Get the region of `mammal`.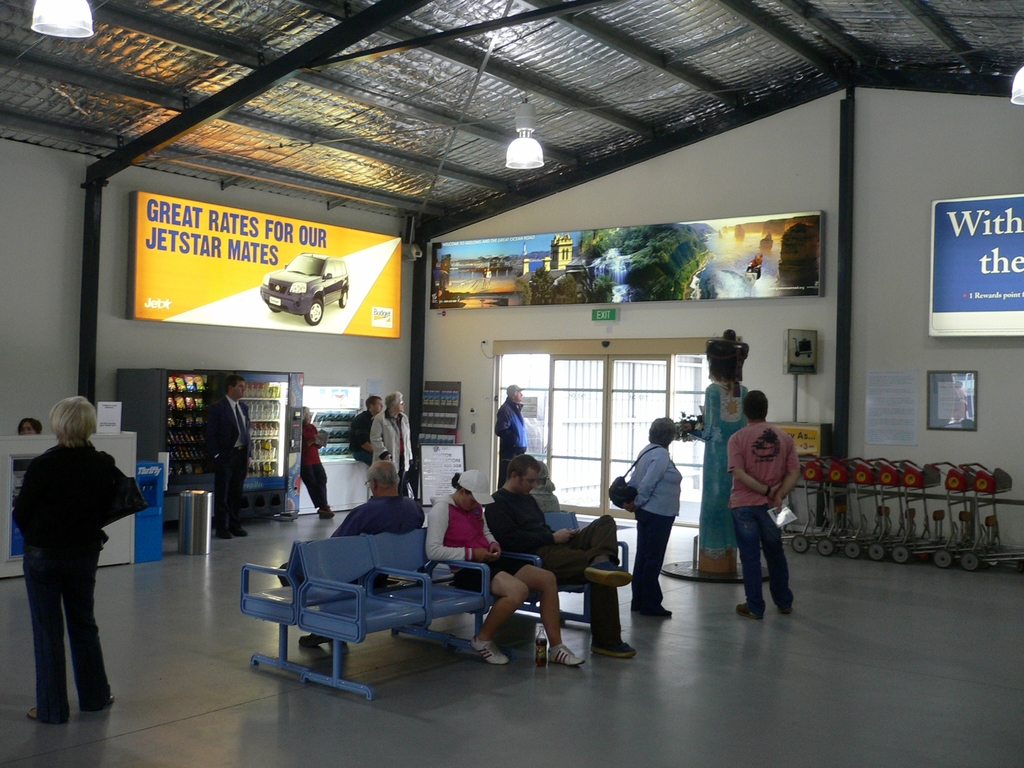
locate(279, 456, 422, 641).
